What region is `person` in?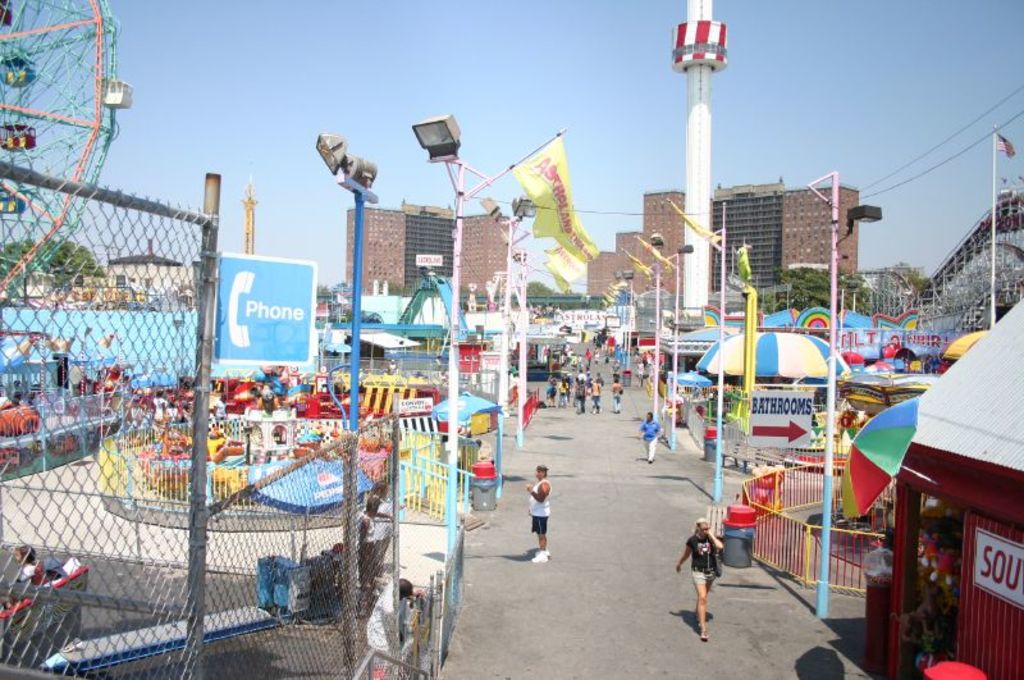
{"x1": 585, "y1": 348, "x2": 590, "y2": 374}.
